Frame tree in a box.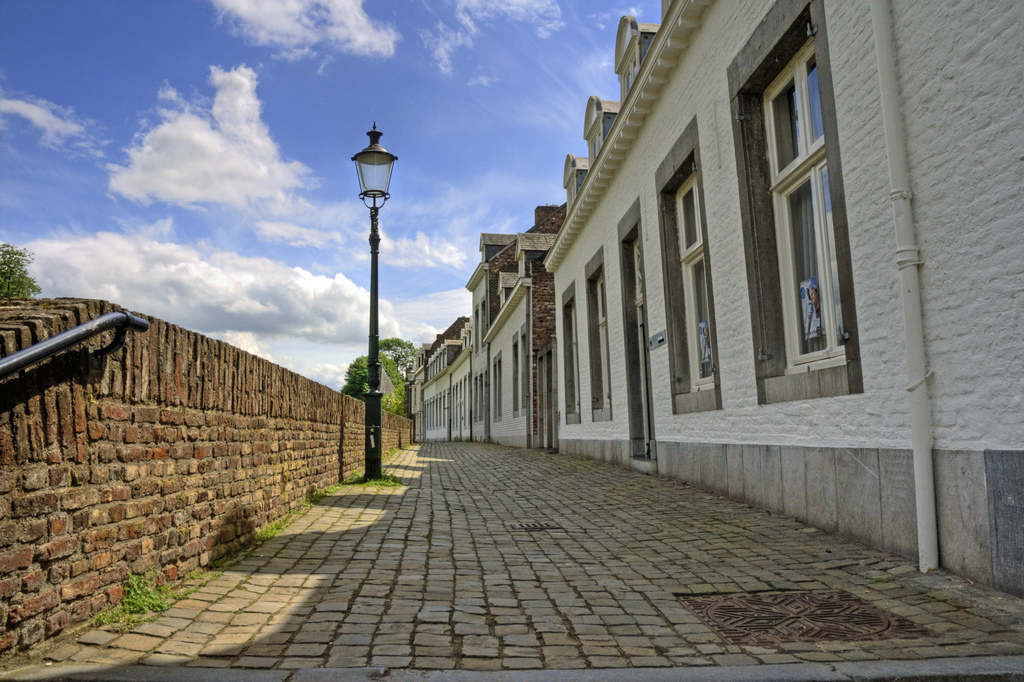
(376, 335, 419, 425).
